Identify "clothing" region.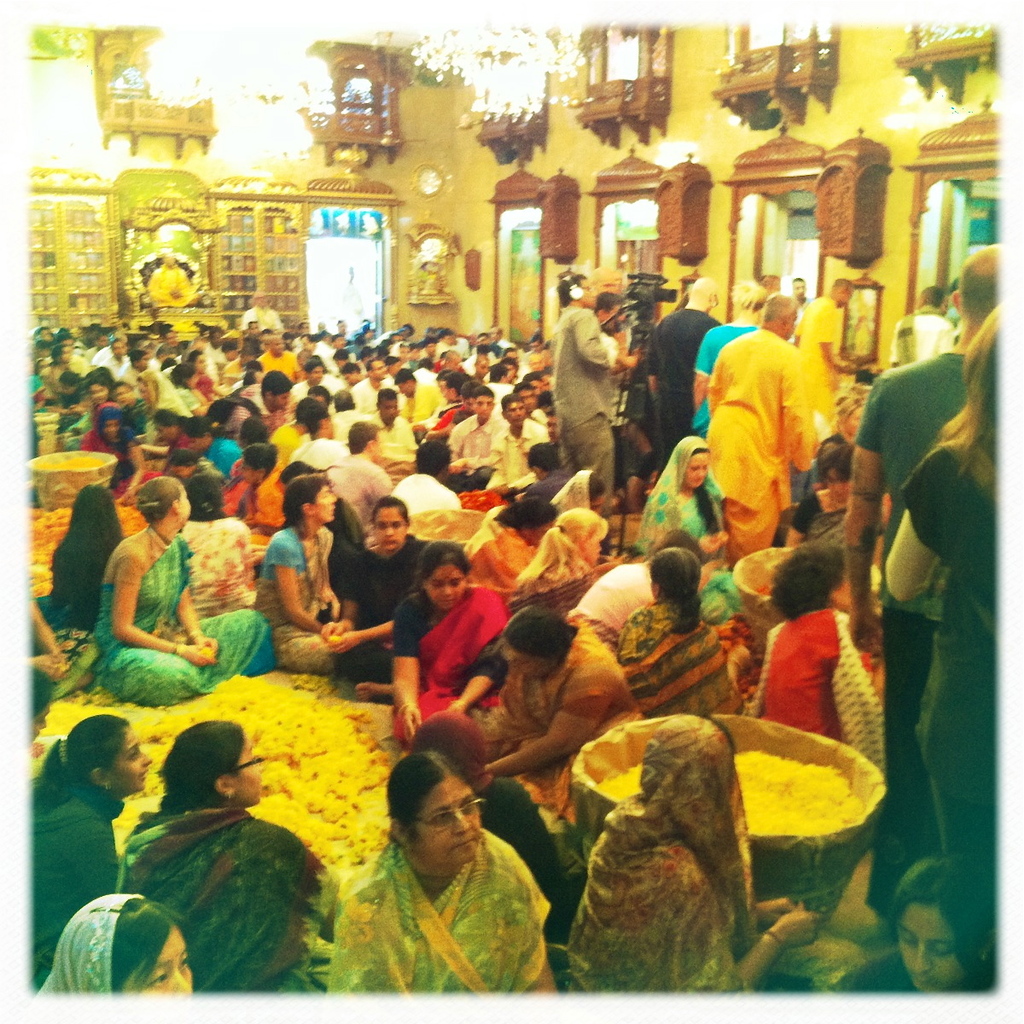
Region: [791,491,848,550].
